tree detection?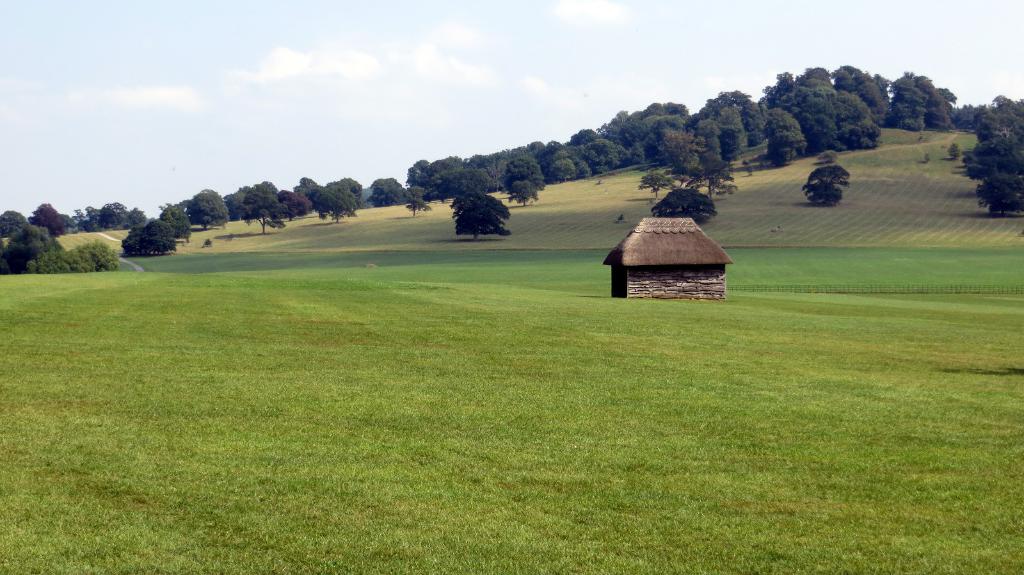
x1=236, y1=186, x2=291, y2=237
